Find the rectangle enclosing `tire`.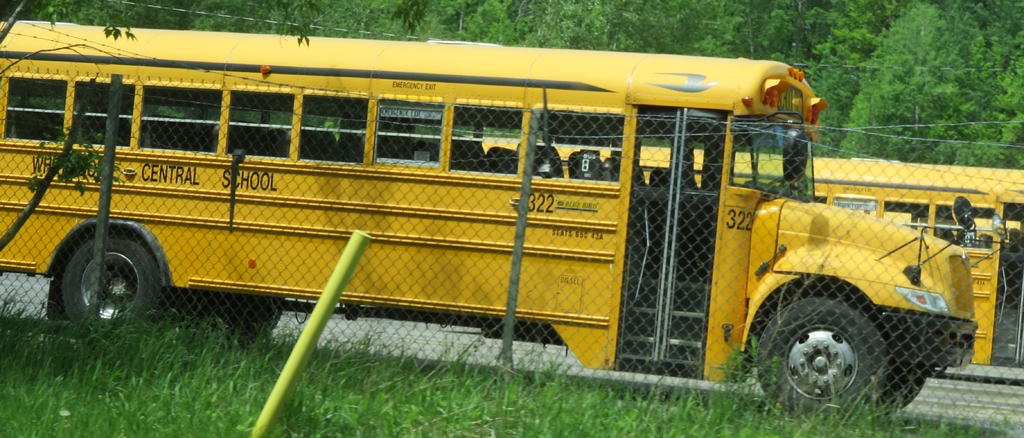
(64, 238, 159, 329).
